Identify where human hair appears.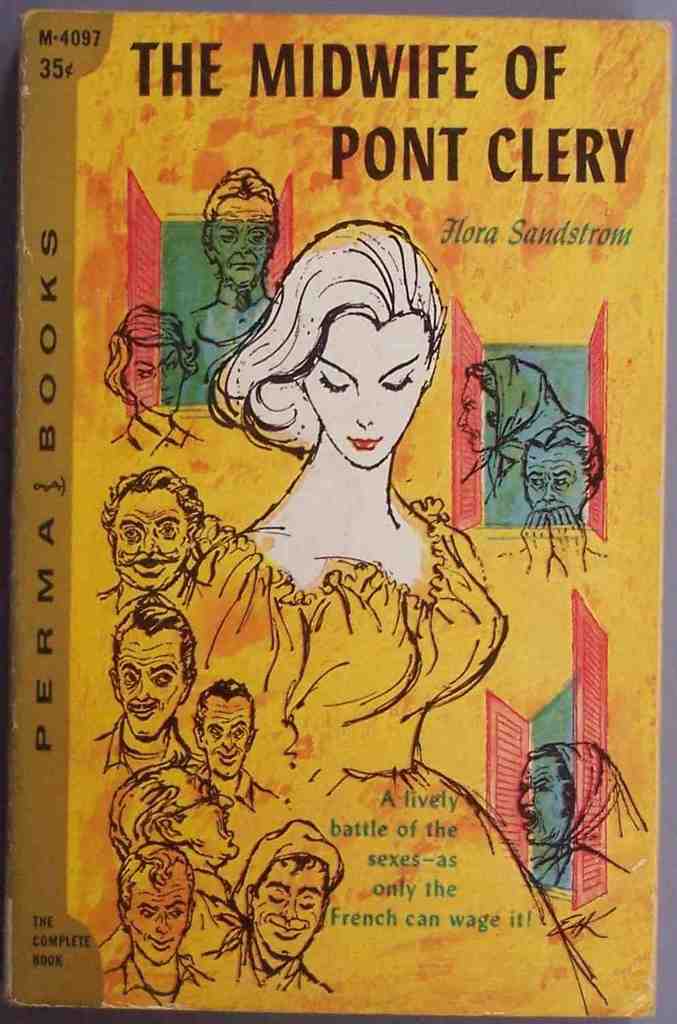
Appears at 526:741:577:820.
